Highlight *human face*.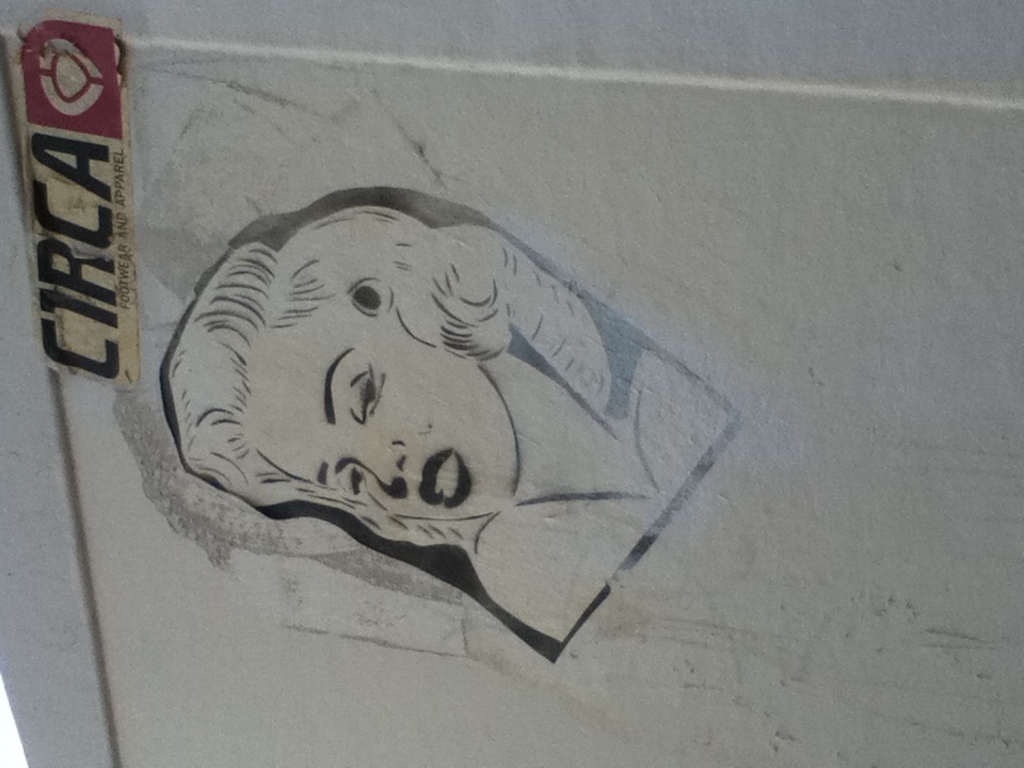
Highlighted region: bbox(256, 308, 513, 519).
